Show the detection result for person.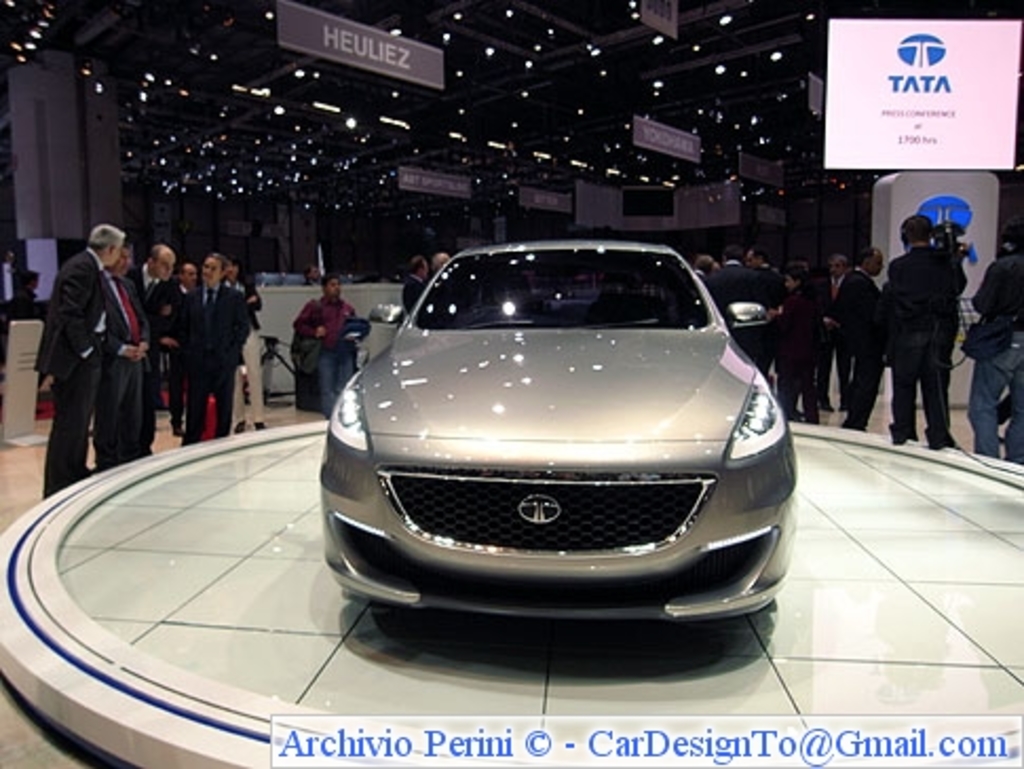
<region>815, 249, 849, 412</region>.
